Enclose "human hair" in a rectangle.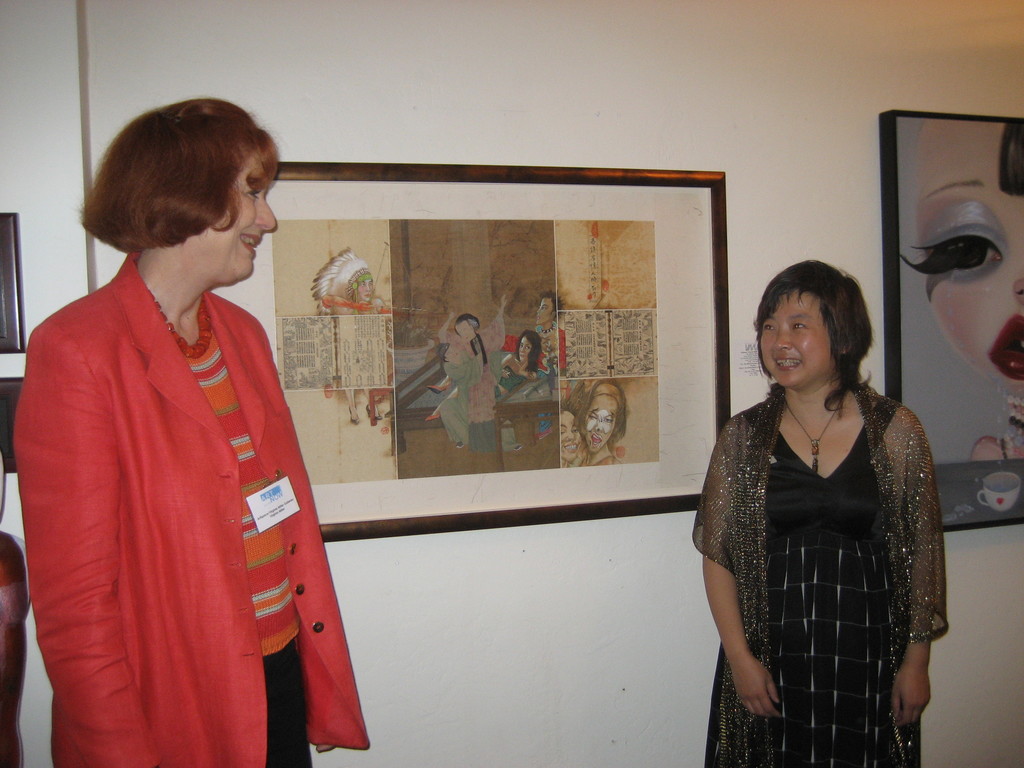
box=[76, 99, 285, 260].
